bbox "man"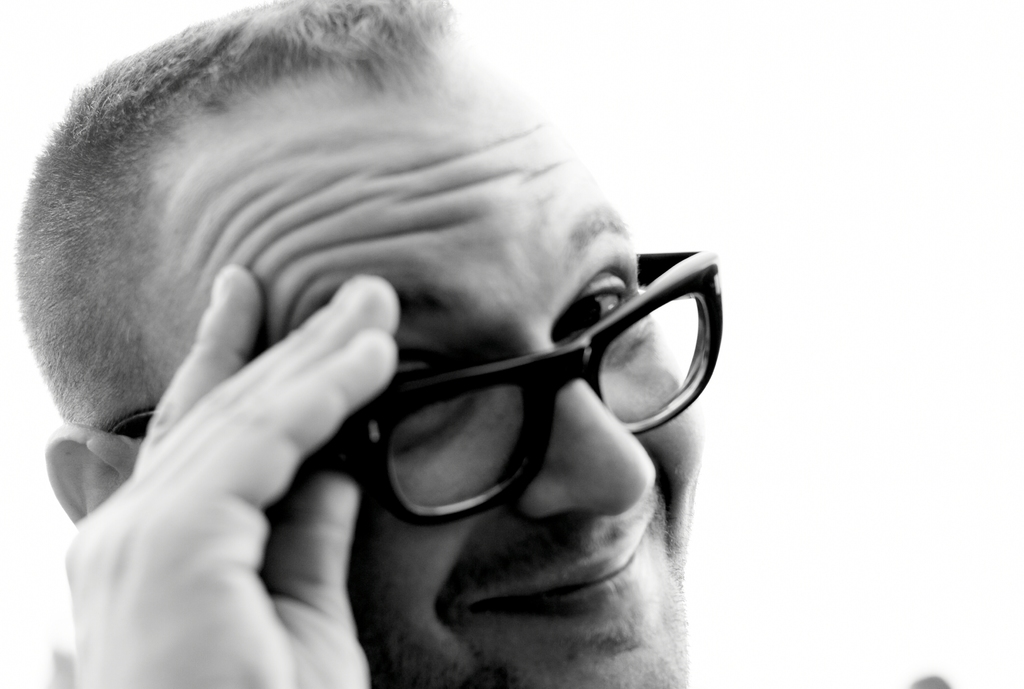
locate(0, 16, 799, 688)
